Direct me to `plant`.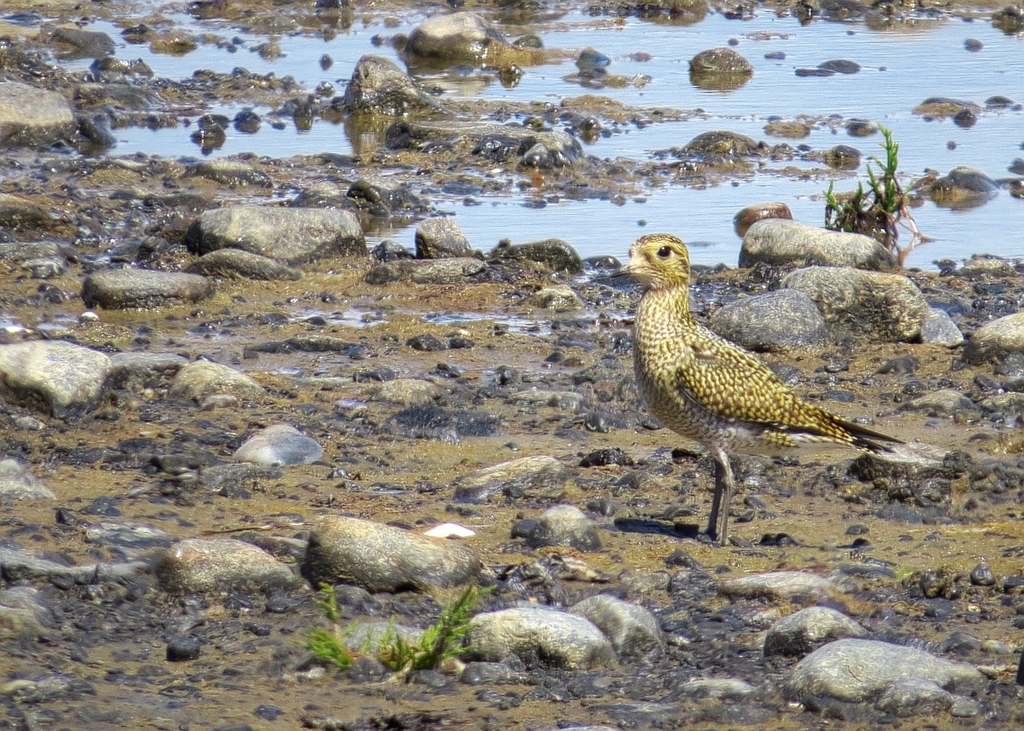
Direction: crop(812, 127, 924, 267).
